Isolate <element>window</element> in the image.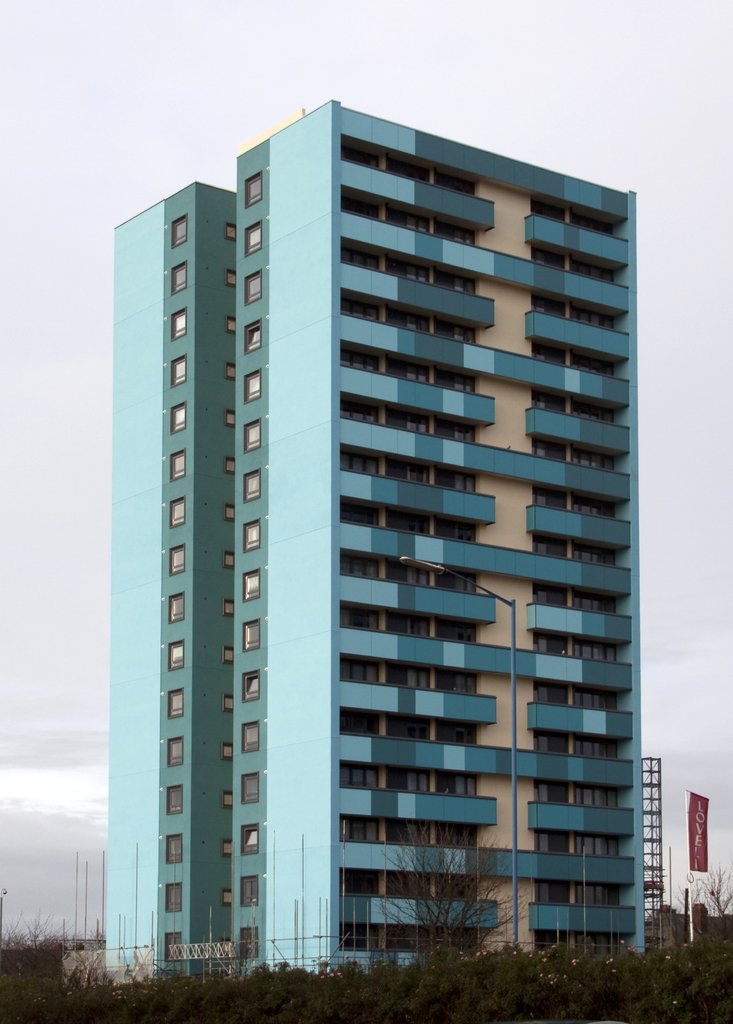
Isolated region: [left=170, top=215, right=188, bottom=246].
